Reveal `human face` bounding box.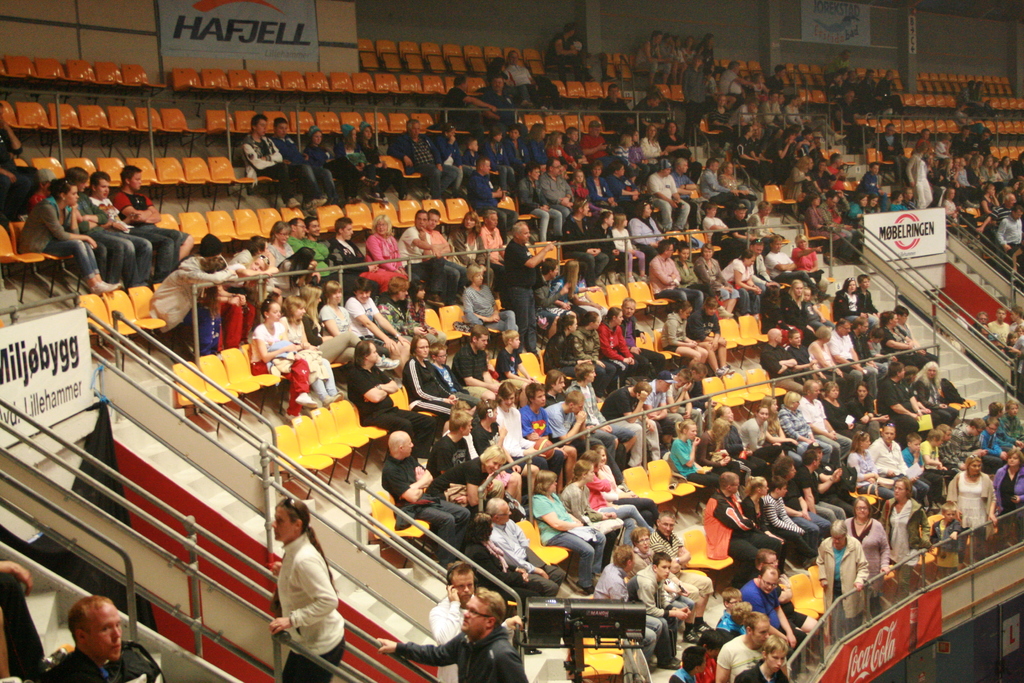
Revealed: {"x1": 675, "y1": 375, "x2": 684, "y2": 390}.
